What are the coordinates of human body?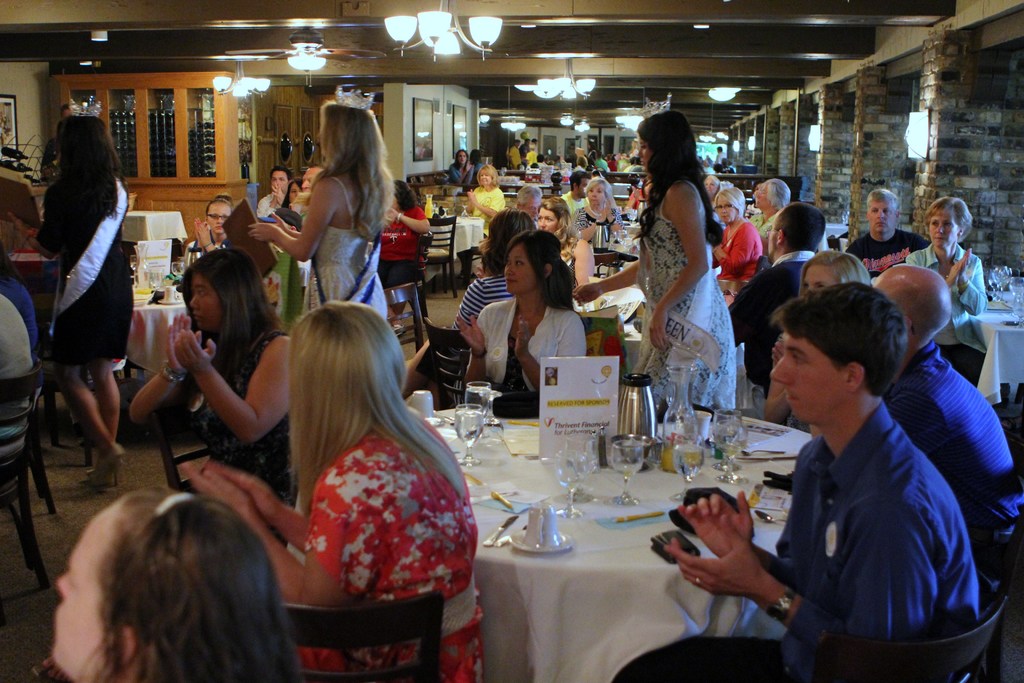
rect(531, 195, 605, 286).
